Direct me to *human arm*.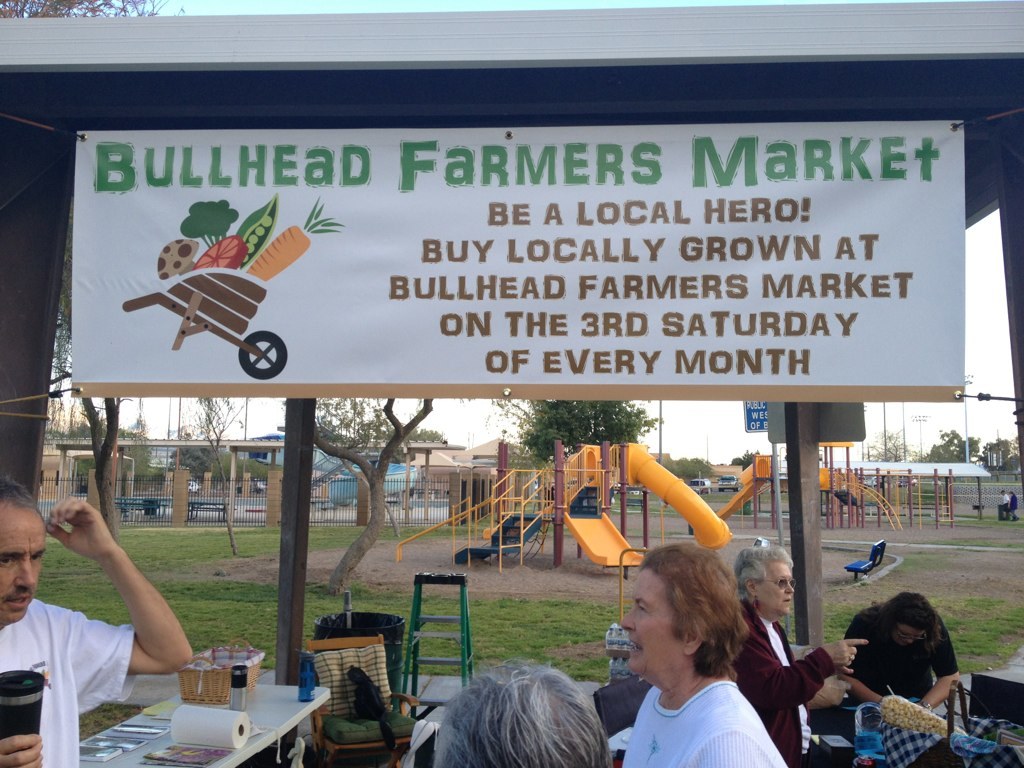
Direction: {"left": 908, "top": 622, "right": 962, "bottom": 713}.
